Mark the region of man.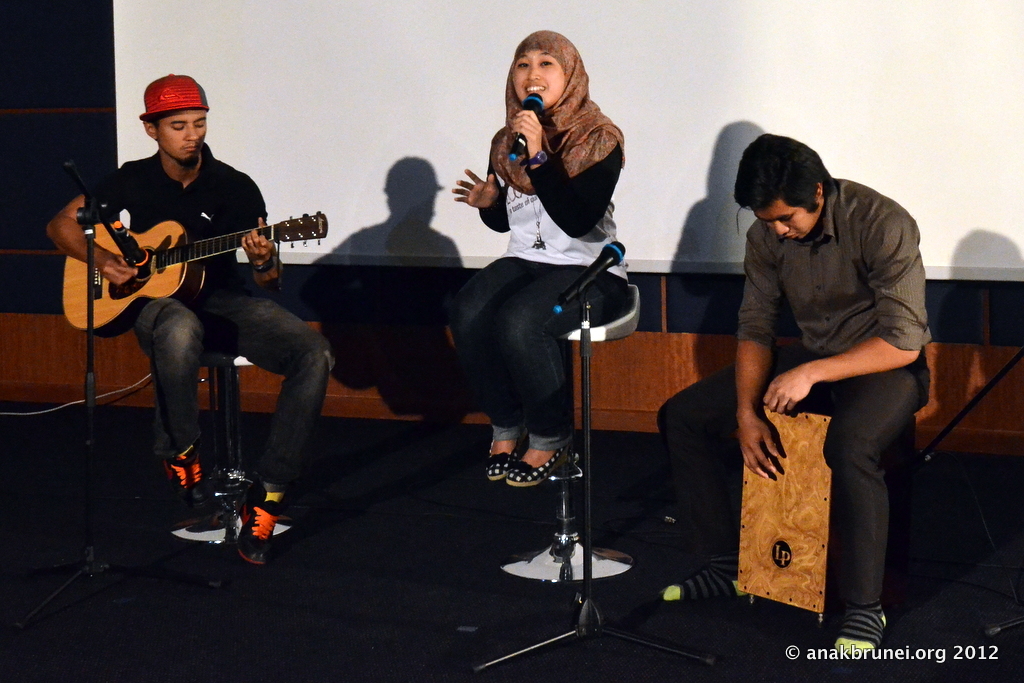
Region: [711, 111, 937, 634].
